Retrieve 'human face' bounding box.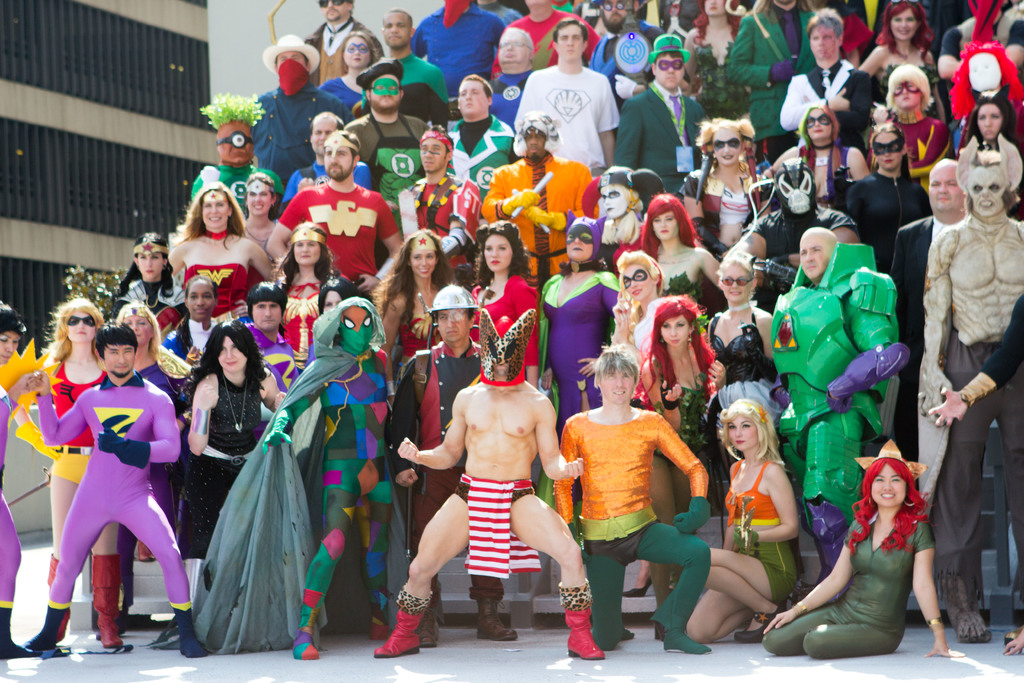
Bounding box: {"left": 436, "top": 309, "right": 469, "bottom": 341}.
